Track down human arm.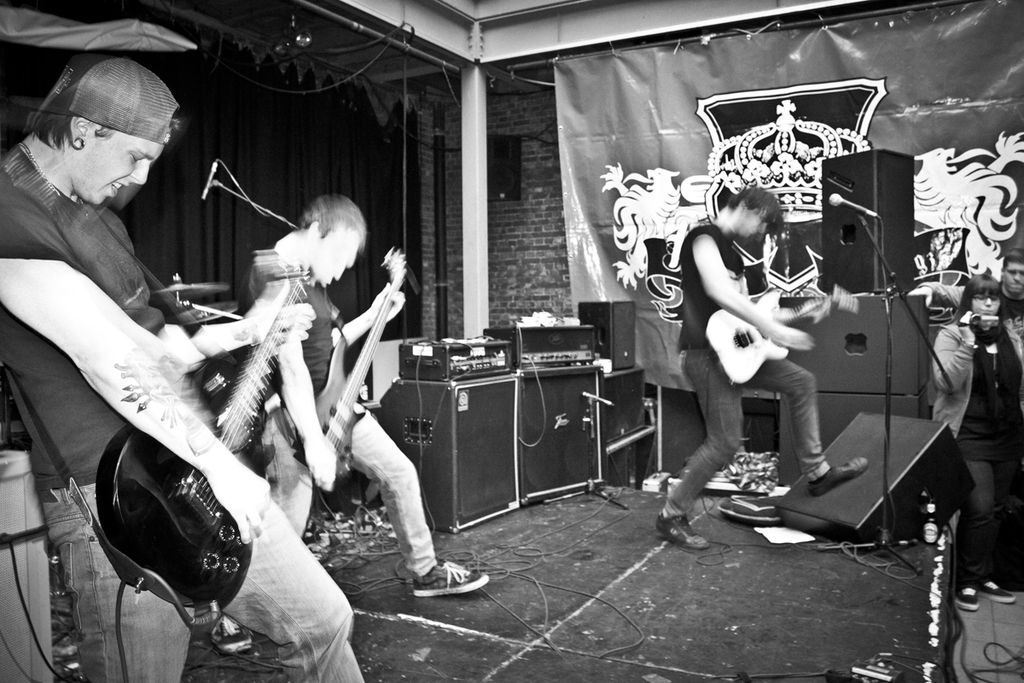
Tracked to x1=929, y1=308, x2=979, y2=395.
